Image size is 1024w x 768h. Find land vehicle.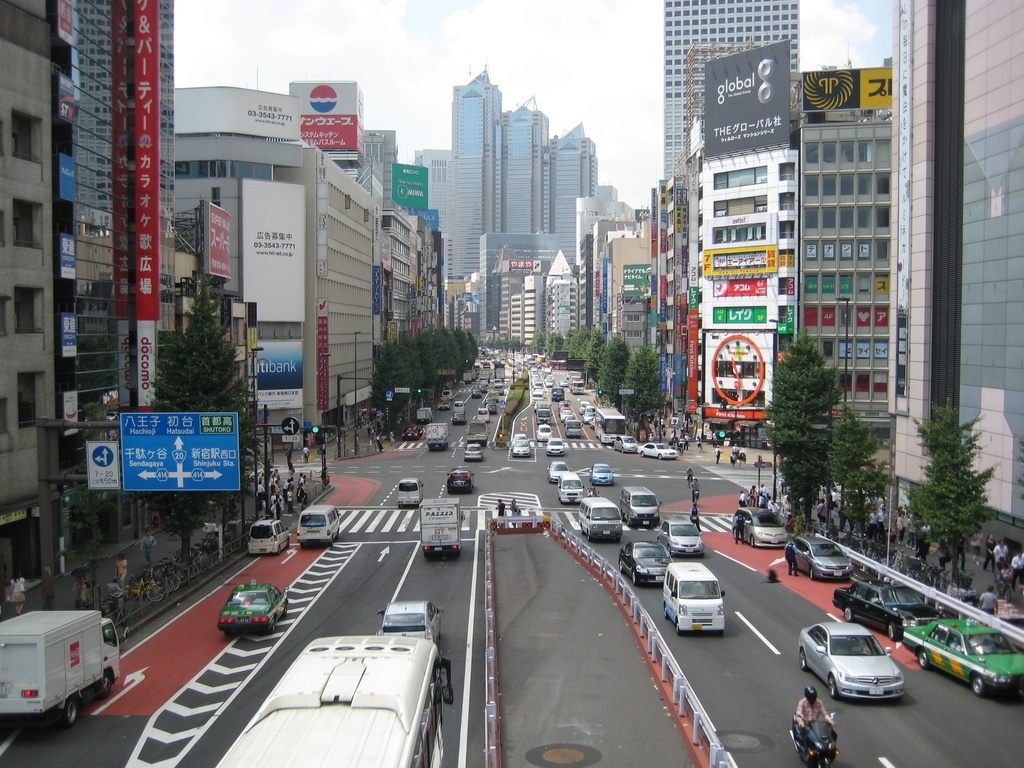
212:636:456:767.
